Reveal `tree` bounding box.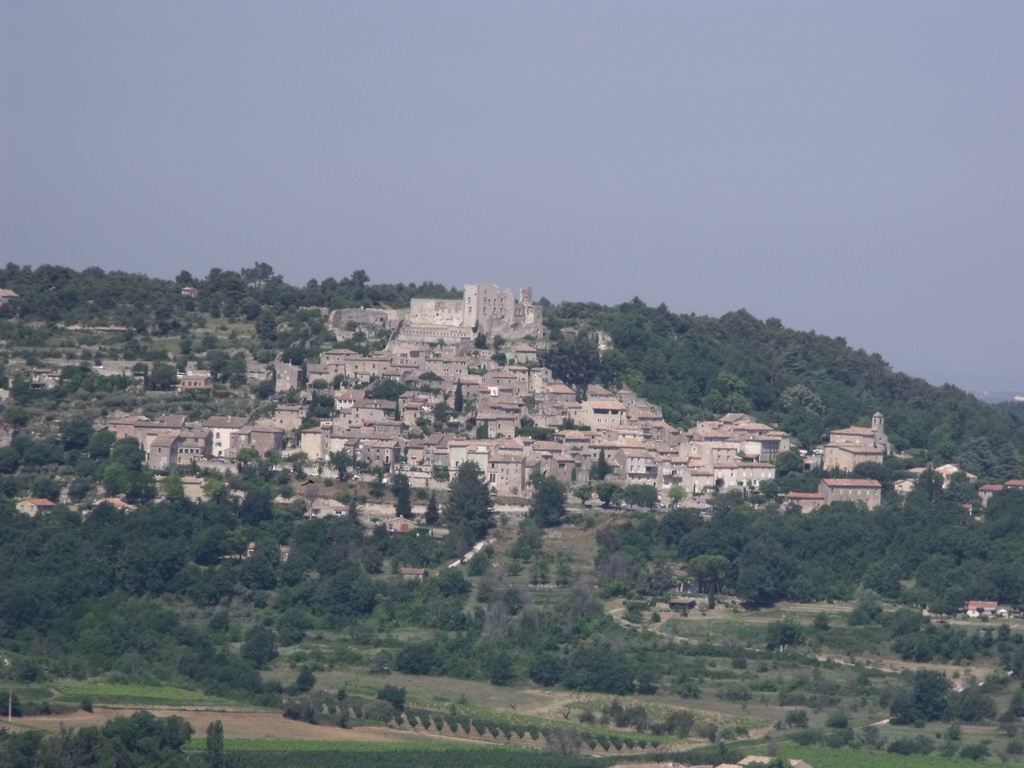
Revealed: Rect(102, 464, 137, 497).
